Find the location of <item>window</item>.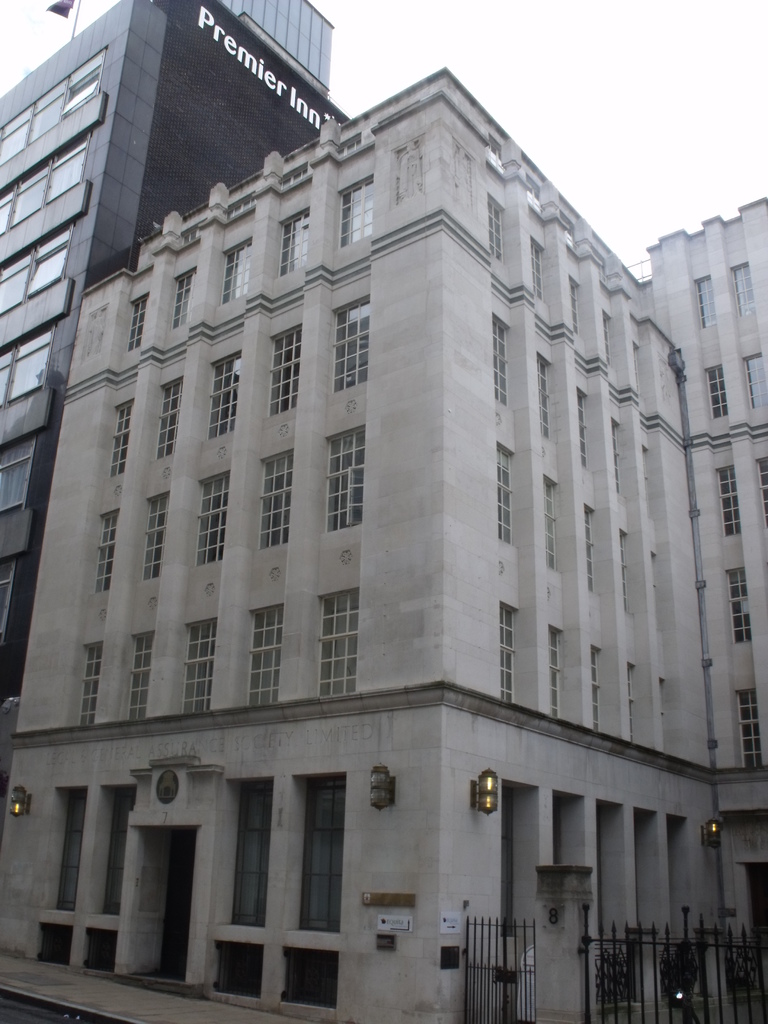
Location: (248, 602, 276, 702).
